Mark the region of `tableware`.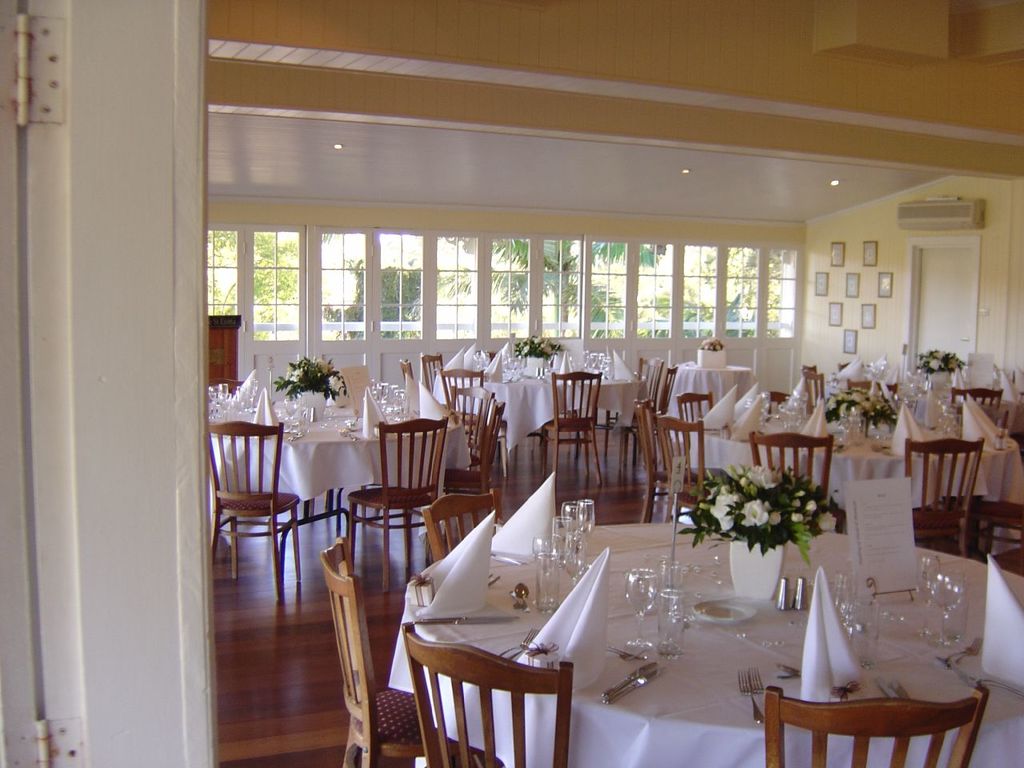
Region: l=622, t=566, r=654, b=652.
